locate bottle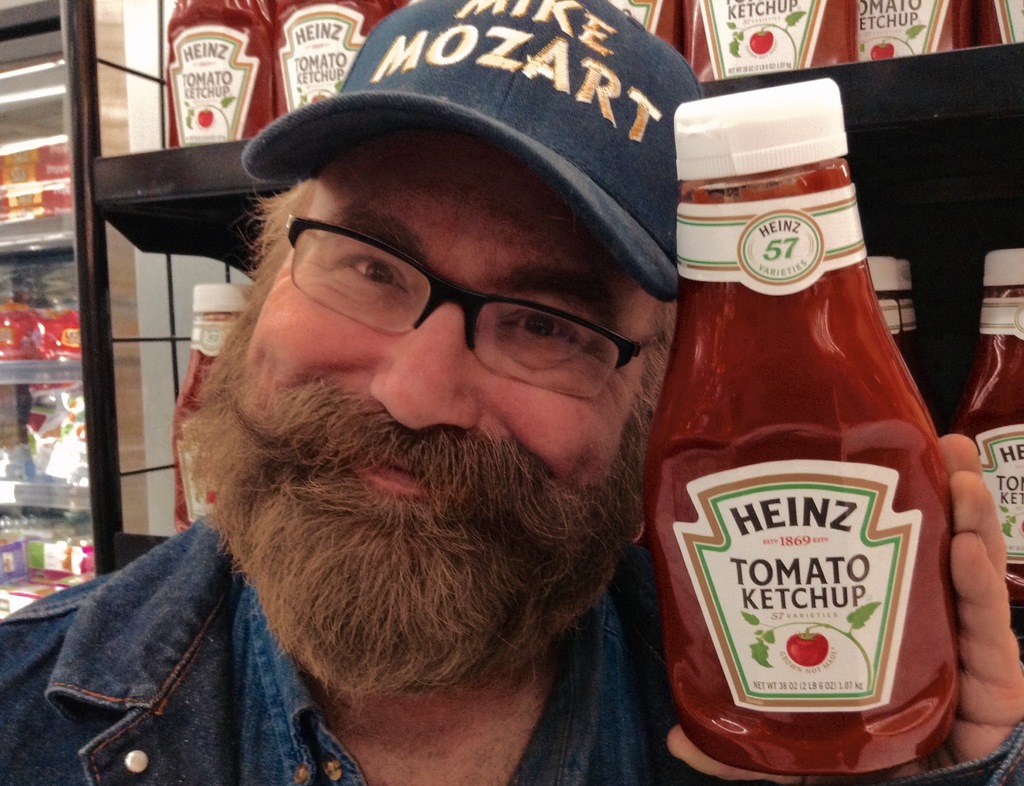
[168, 0, 288, 151]
